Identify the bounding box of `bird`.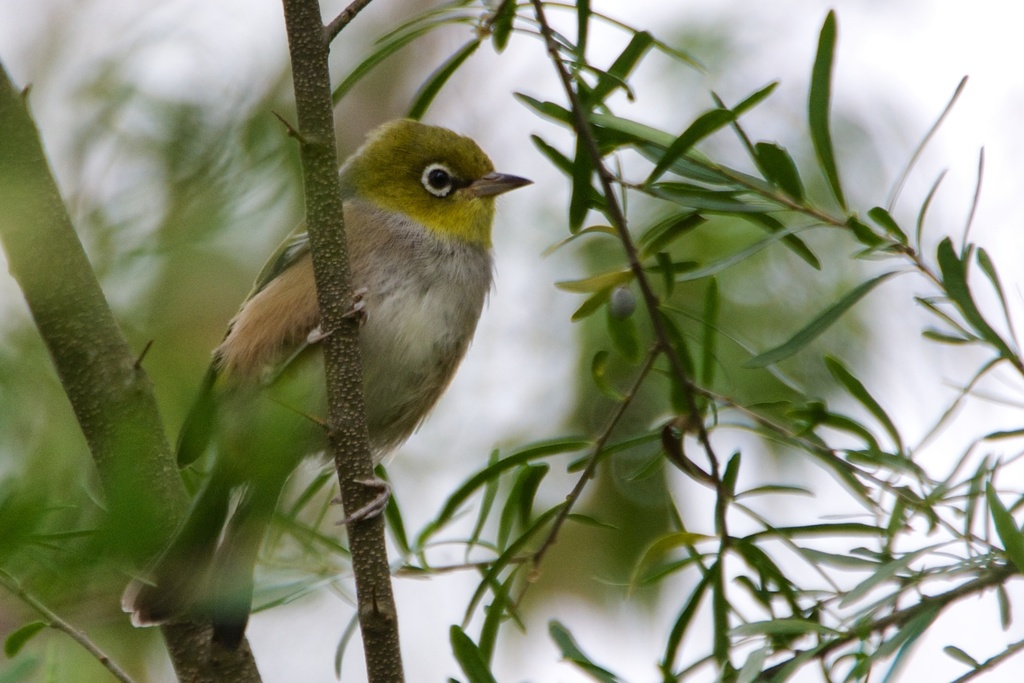
[x1=102, y1=105, x2=542, y2=645].
